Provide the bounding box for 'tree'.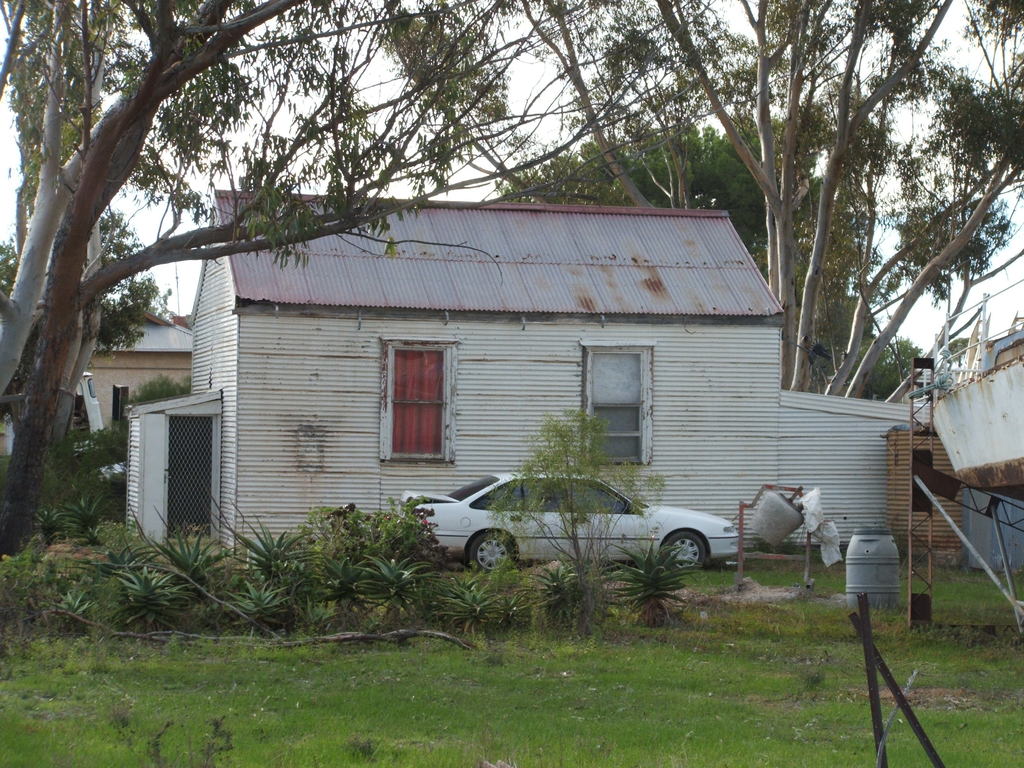
{"x1": 370, "y1": 0, "x2": 1023, "y2": 401}.
